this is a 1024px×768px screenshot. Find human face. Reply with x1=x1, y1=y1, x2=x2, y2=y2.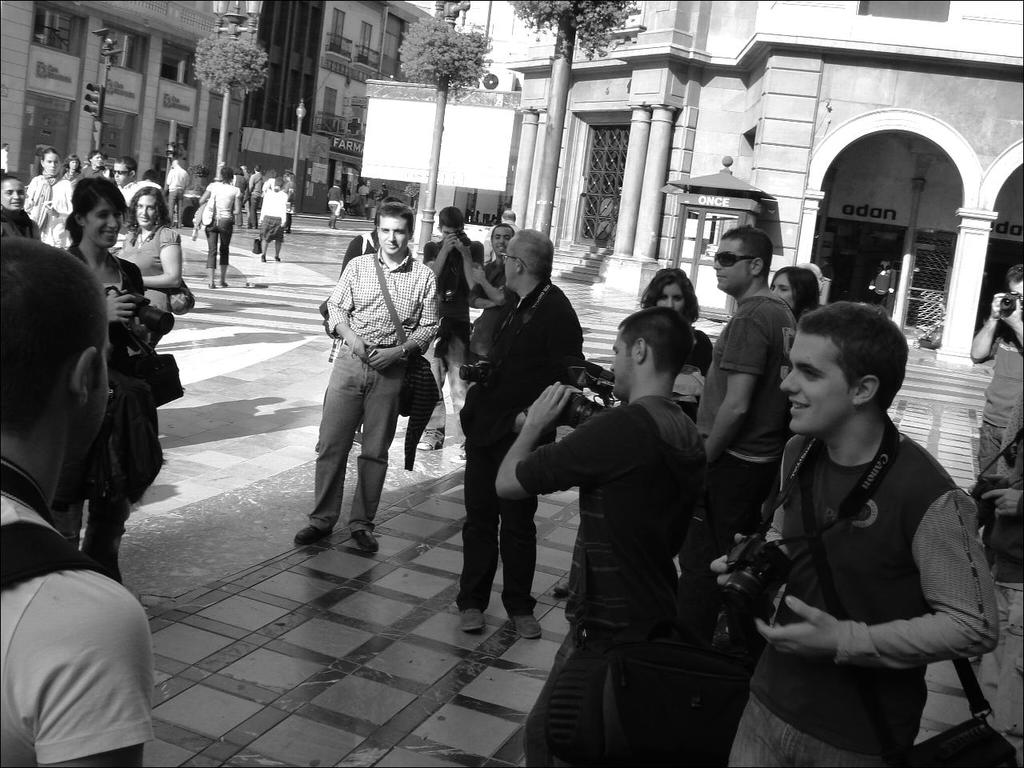
x1=86, y1=202, x2=122, y2=254.
